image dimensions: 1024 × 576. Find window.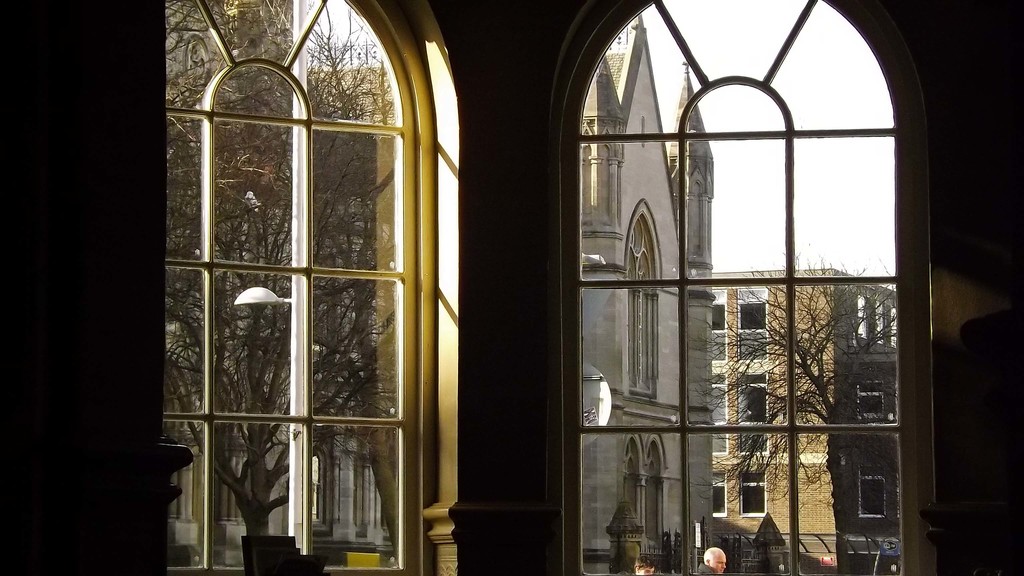
detection(737, 374, 771, 456).
